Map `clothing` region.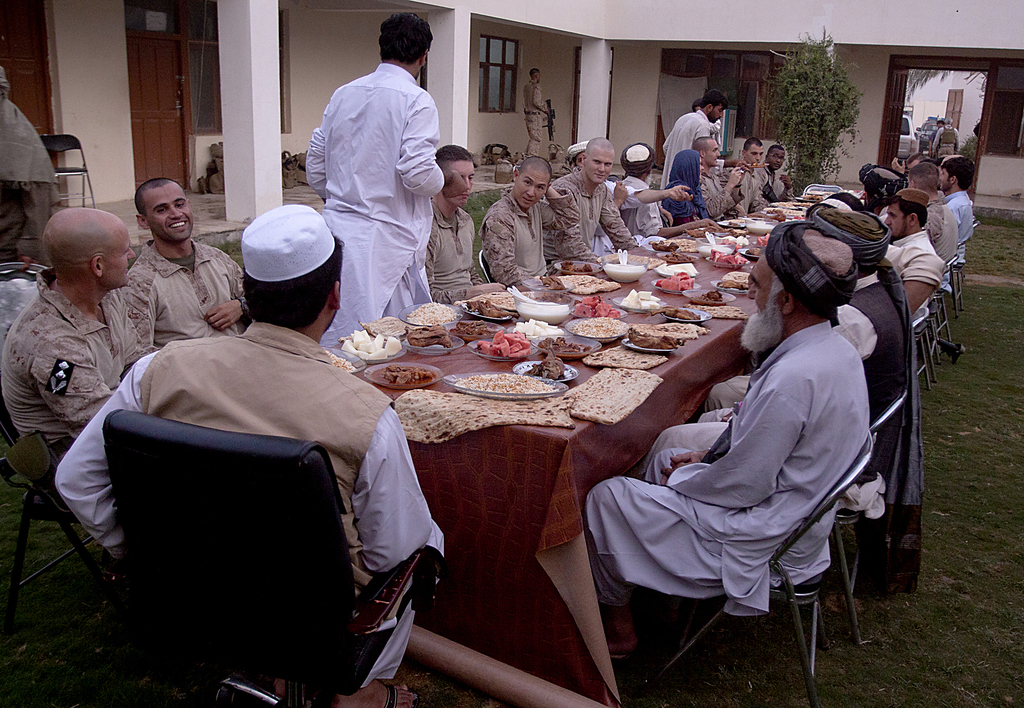
Mapped to <box>300,61,447,348</box>.
